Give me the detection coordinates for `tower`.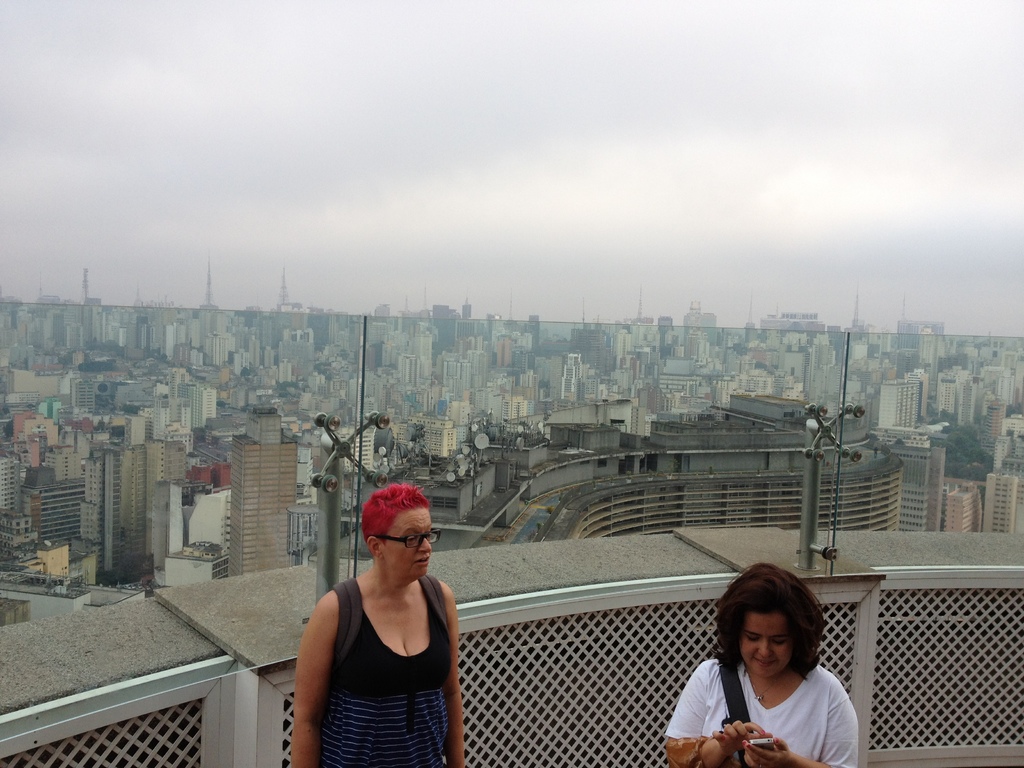
499 397 527 431.
